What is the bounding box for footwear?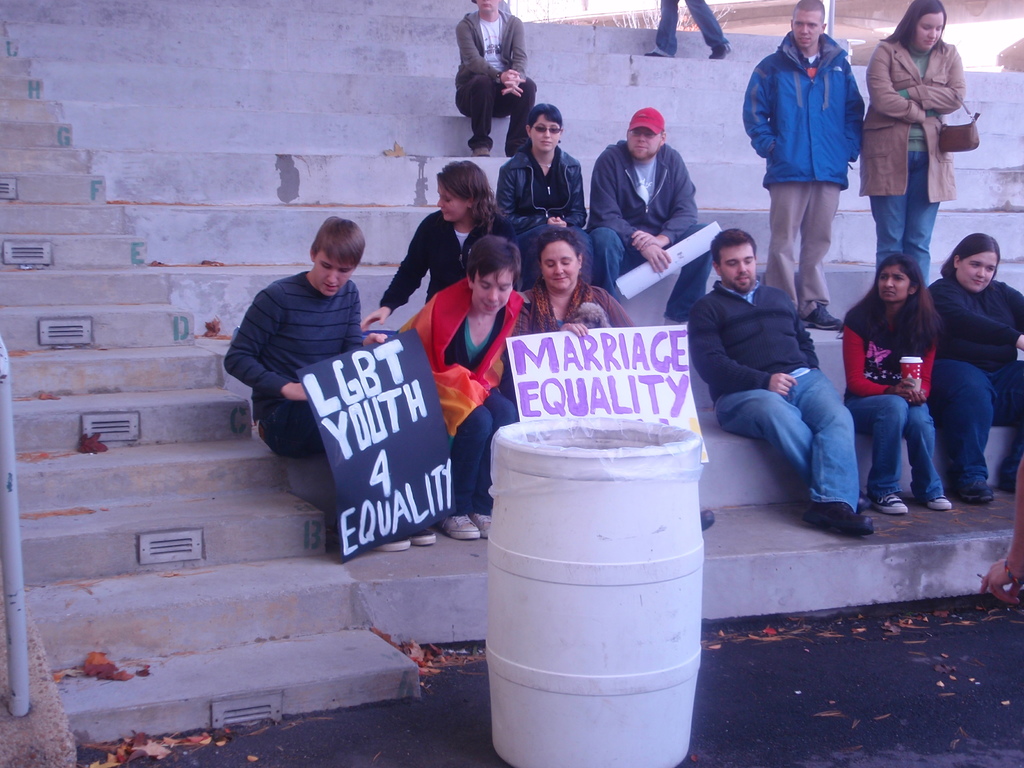
[left=802, top=498, right=874, bottom=536].
